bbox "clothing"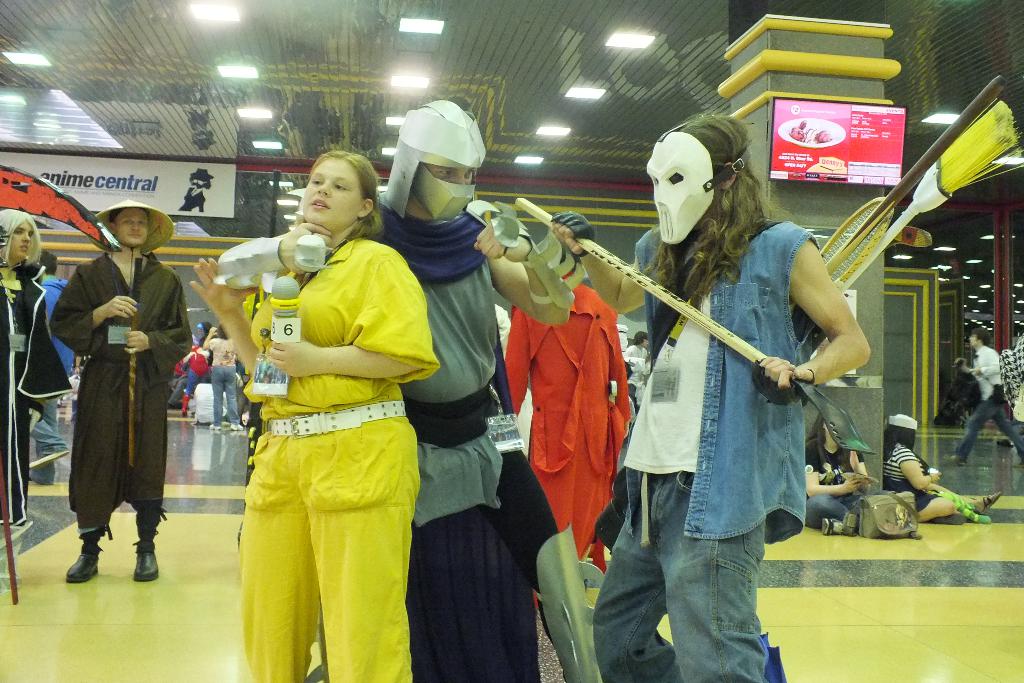
{"left": 51, "top": 256, "right": 193, "bottom": 561}
